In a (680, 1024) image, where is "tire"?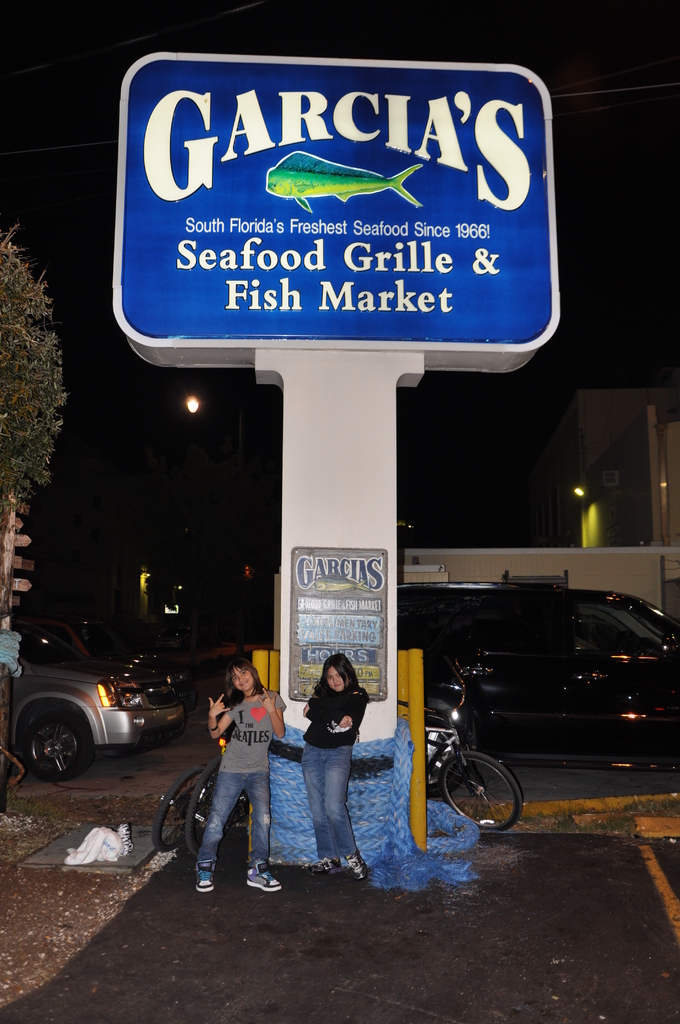
rect(150, 769, 211, 854).
